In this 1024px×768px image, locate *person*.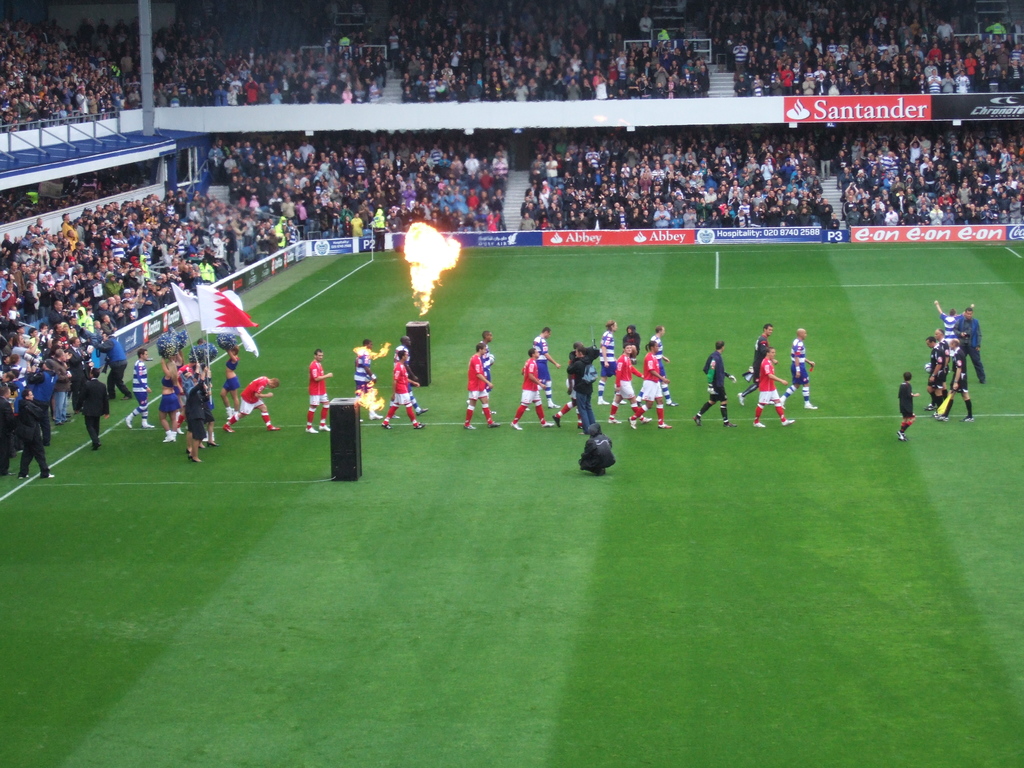
Bounding box: (left=746, top=324, right=813, bottom=428).
